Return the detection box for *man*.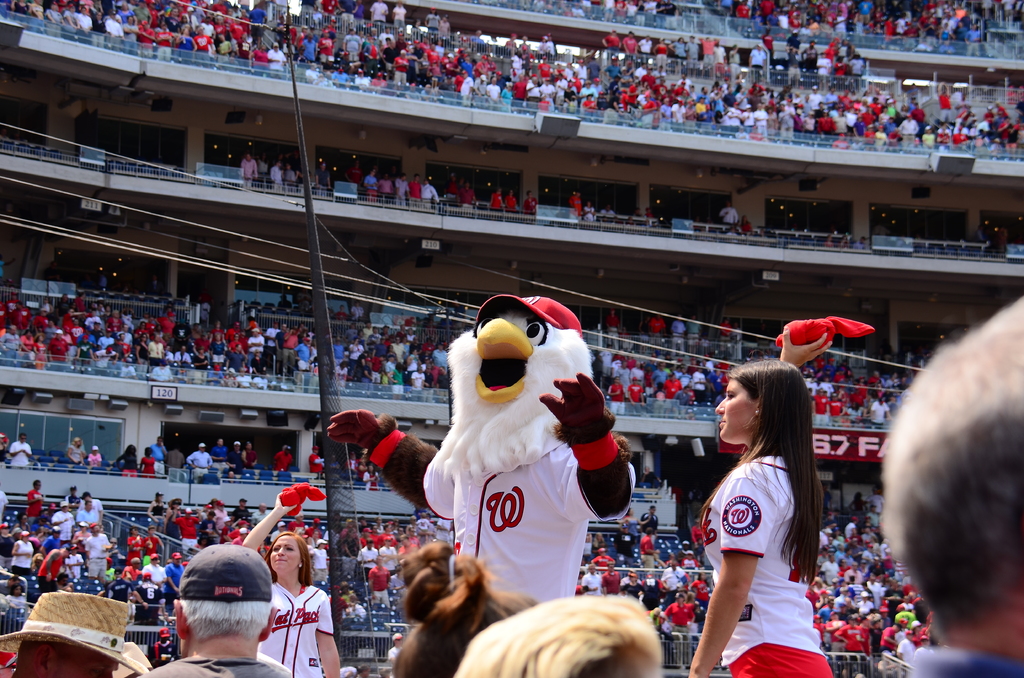
(581,564,607,599).
